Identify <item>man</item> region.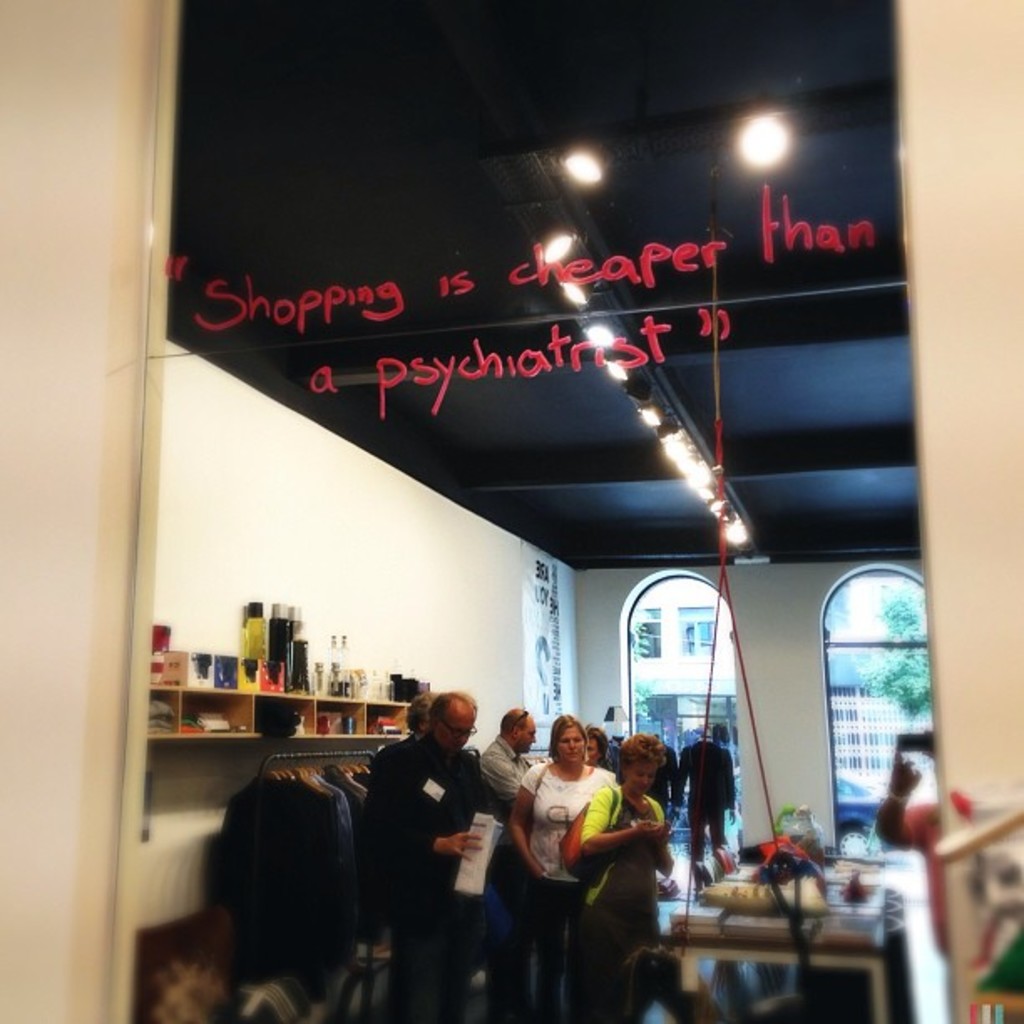
Region: BBox(485, 701, 537, 1011).
